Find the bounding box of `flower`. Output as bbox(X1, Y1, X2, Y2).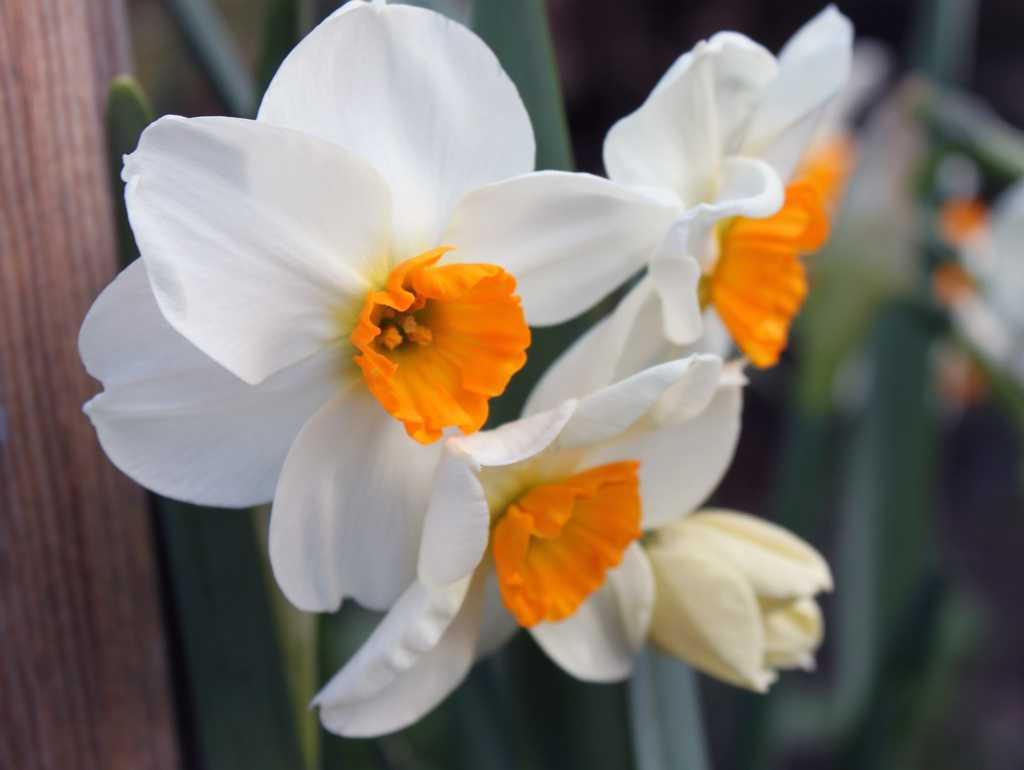
bbox(445, 1, 863, 422).
